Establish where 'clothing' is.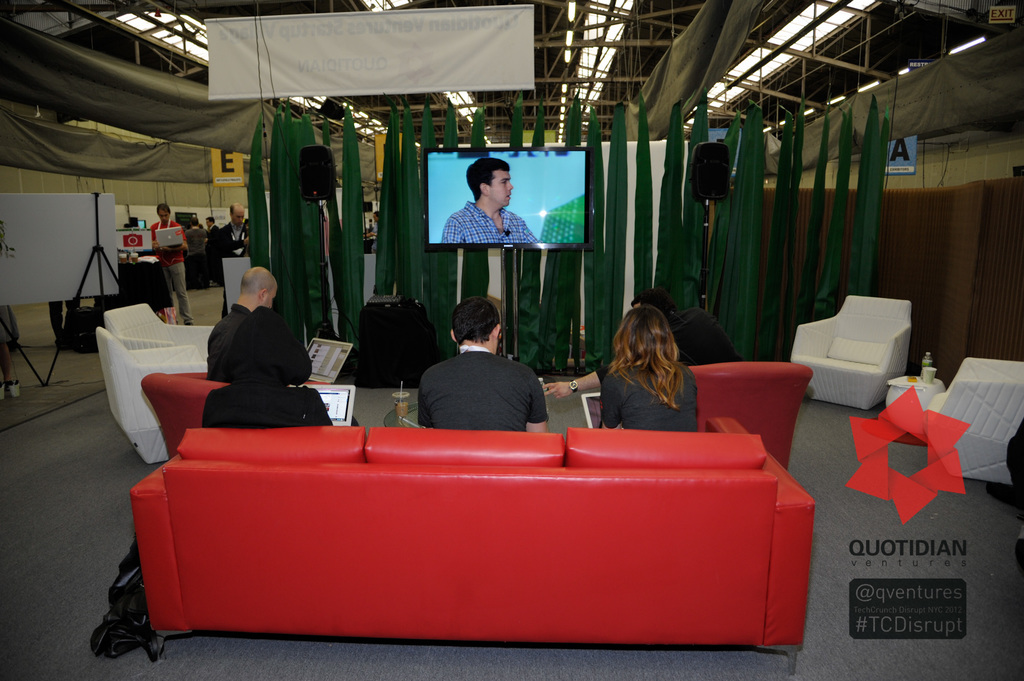
Established at <region>147, 223, 190, 324</region>.
